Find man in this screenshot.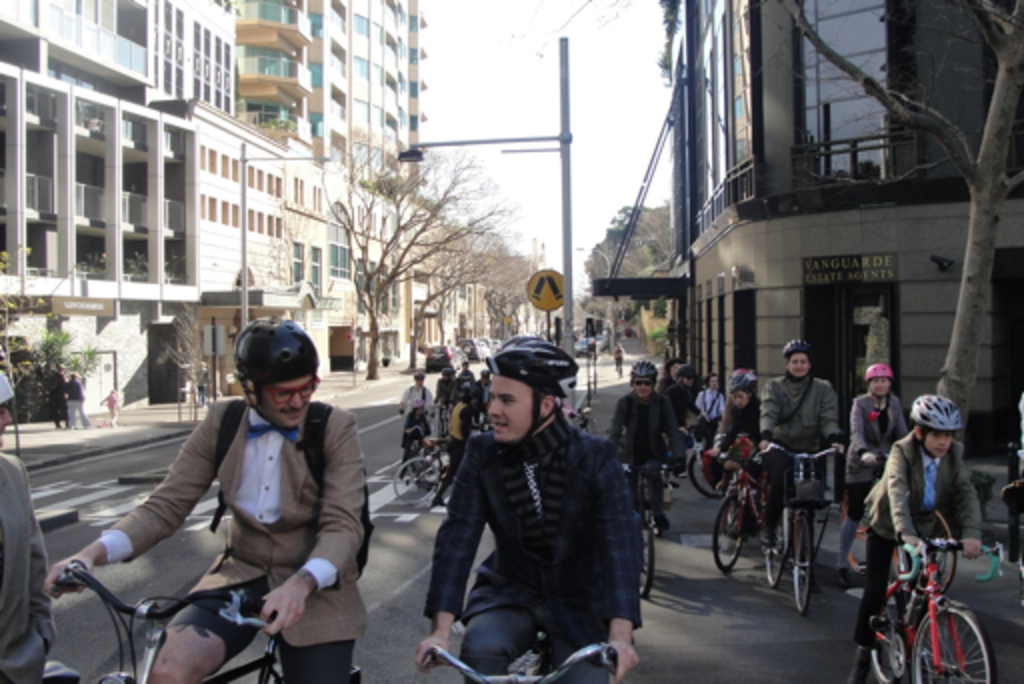
The bounding box for man is {"x1": 46, "y1": 362, "x2": 68, "y2": 426}.
